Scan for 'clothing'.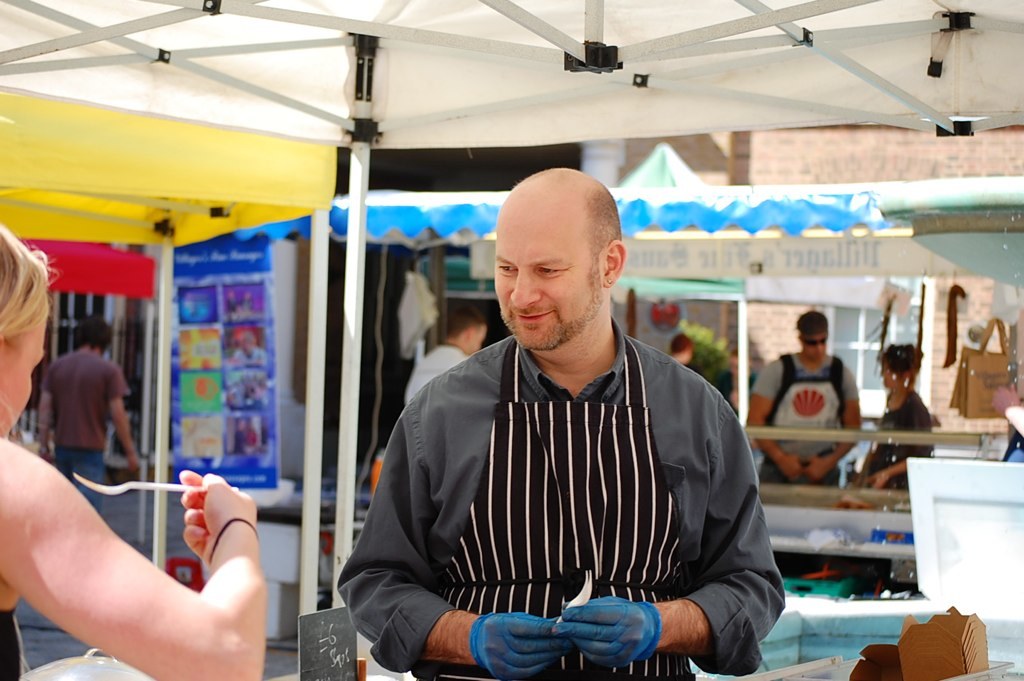
Scan result: detection(0, 607, 30, 680).
